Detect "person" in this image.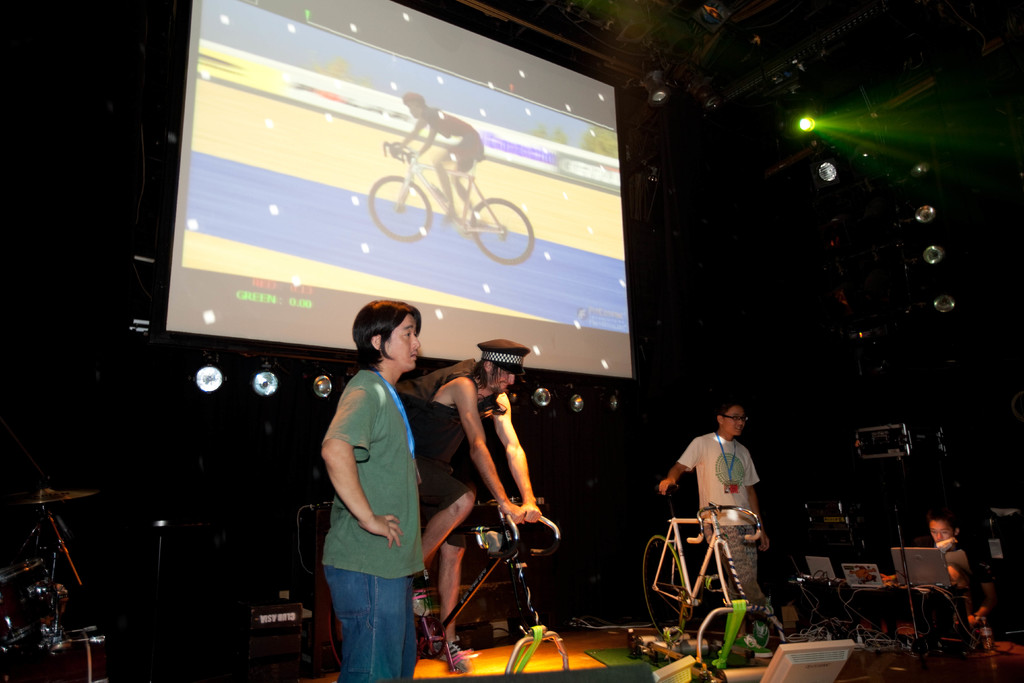
Detection: region(668, 391, 772, 625).
